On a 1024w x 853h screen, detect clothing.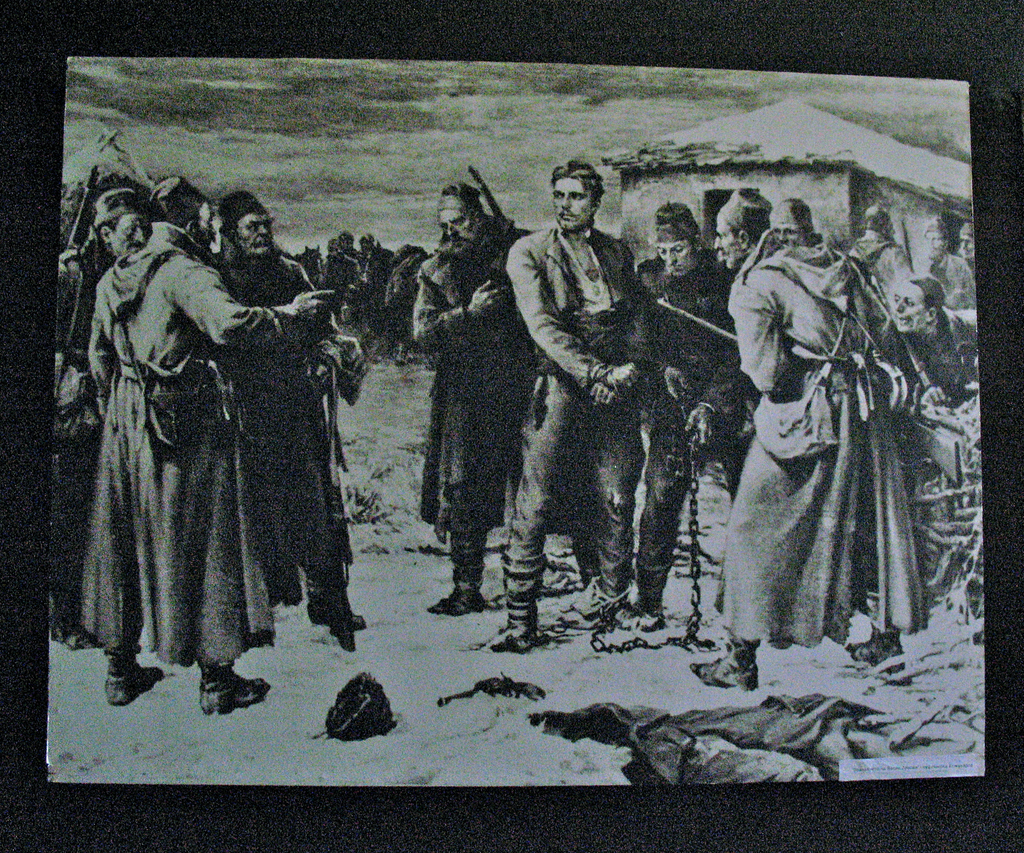
locate(79, 226, 283, 669).
